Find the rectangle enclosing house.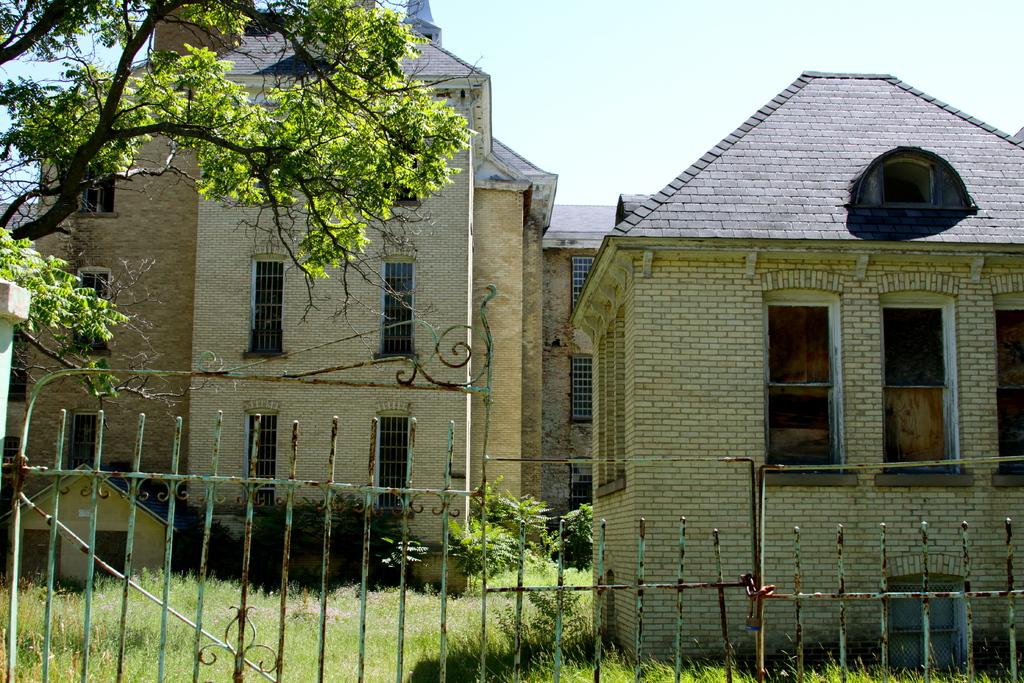
bbox=[49, 95, 591, 549].
